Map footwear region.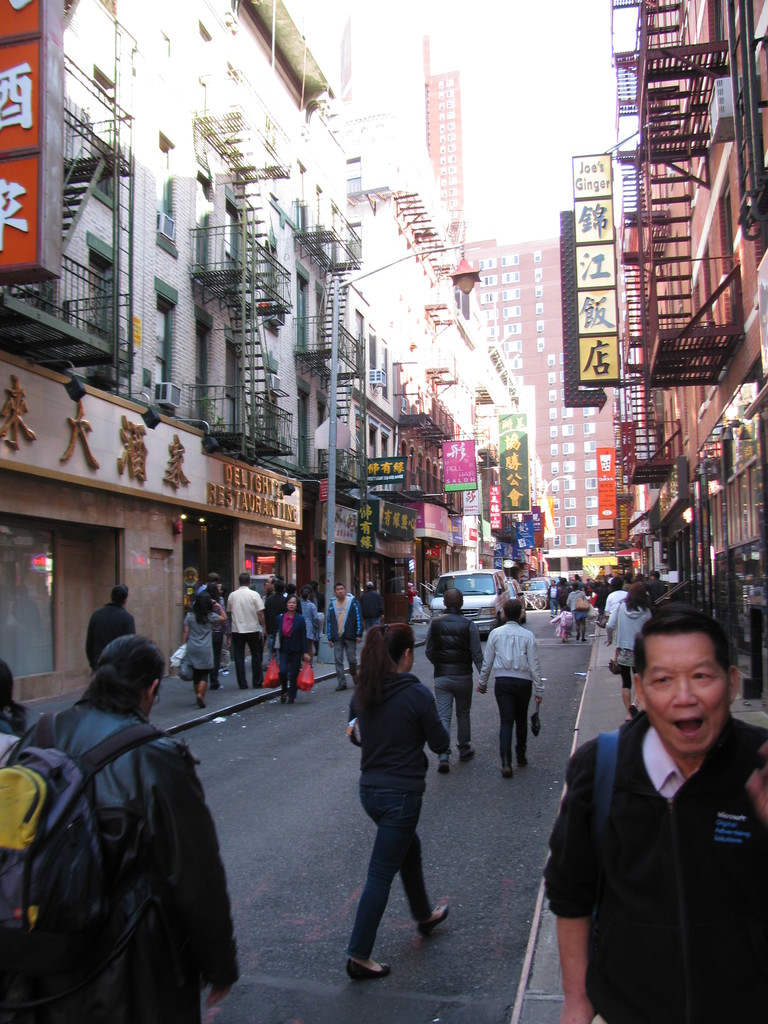
Mapped to 581:638:588:643.
